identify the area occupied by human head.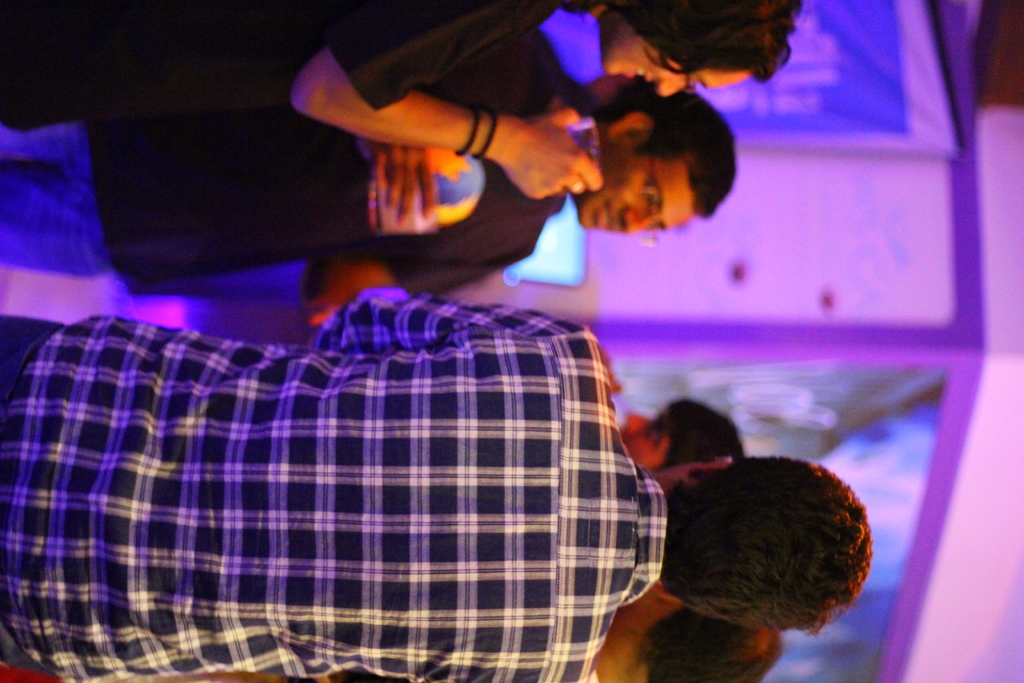
Area: left=596, top=0, right=804, bottom=100.
